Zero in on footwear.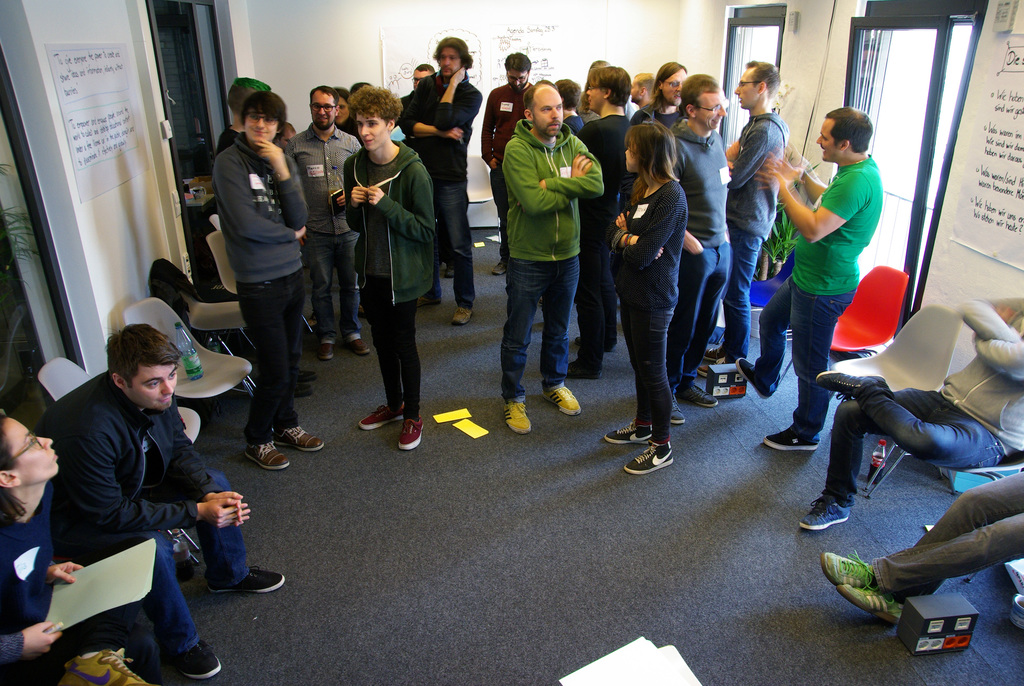
Zeroed in: bbox(676, 379, 716, 409).
